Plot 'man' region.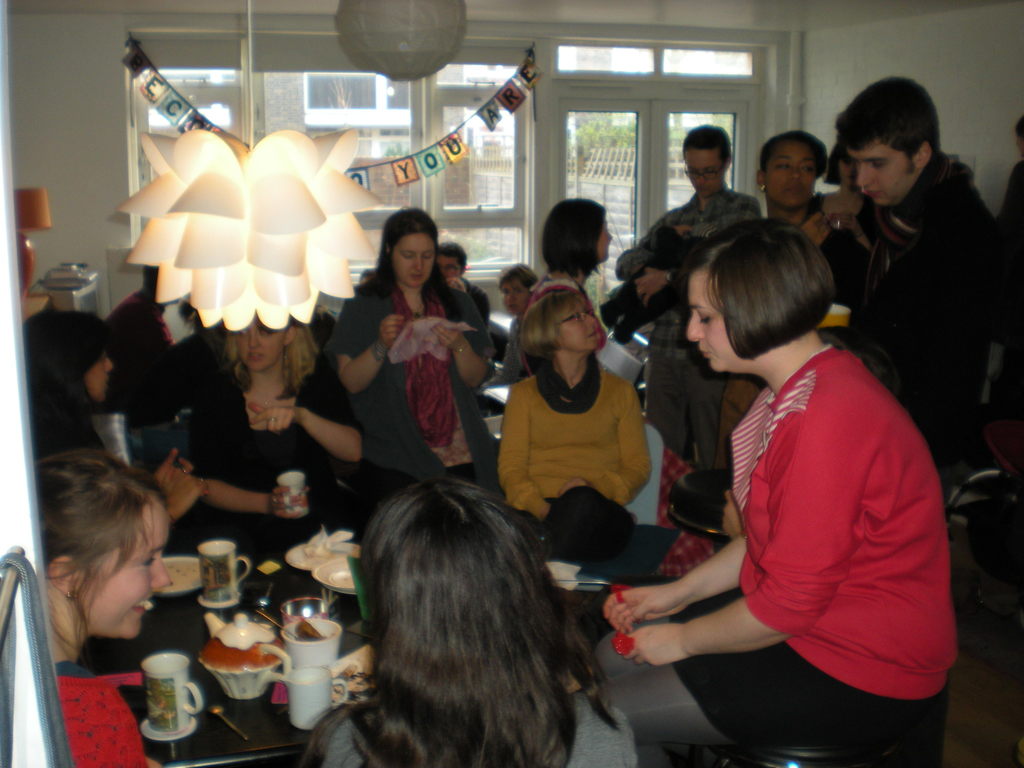
Plotted at crop(838, 79, 1001, 458).
